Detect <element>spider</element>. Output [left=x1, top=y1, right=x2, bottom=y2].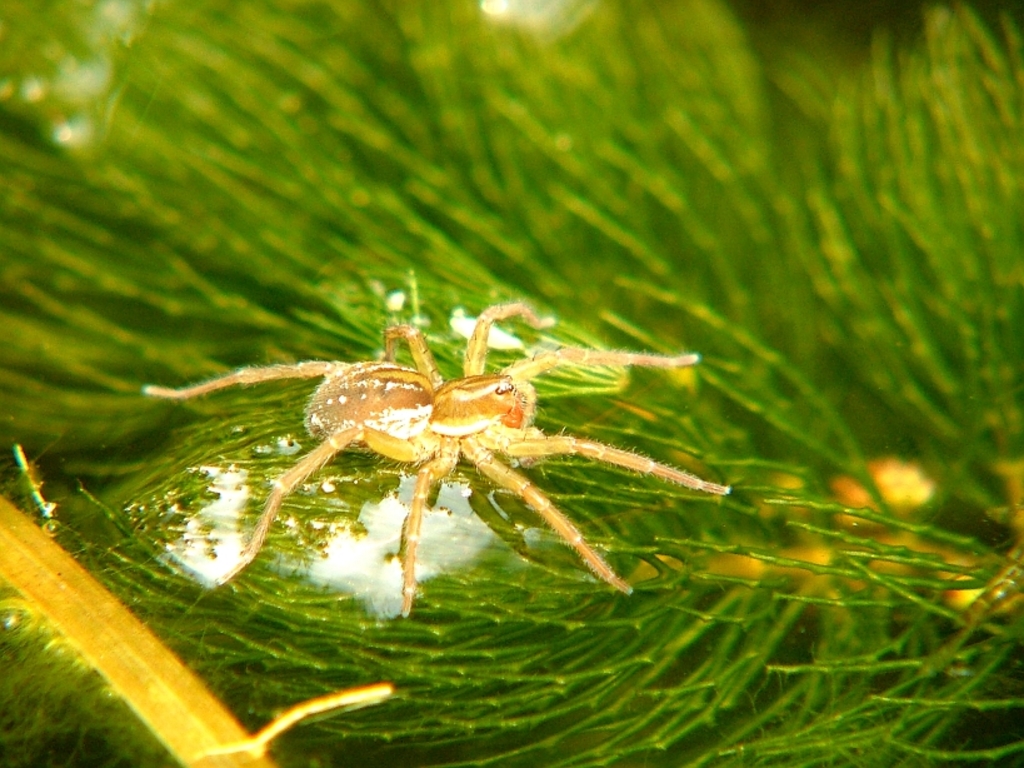
[left=135, top=269, right=728, bottom=628].
